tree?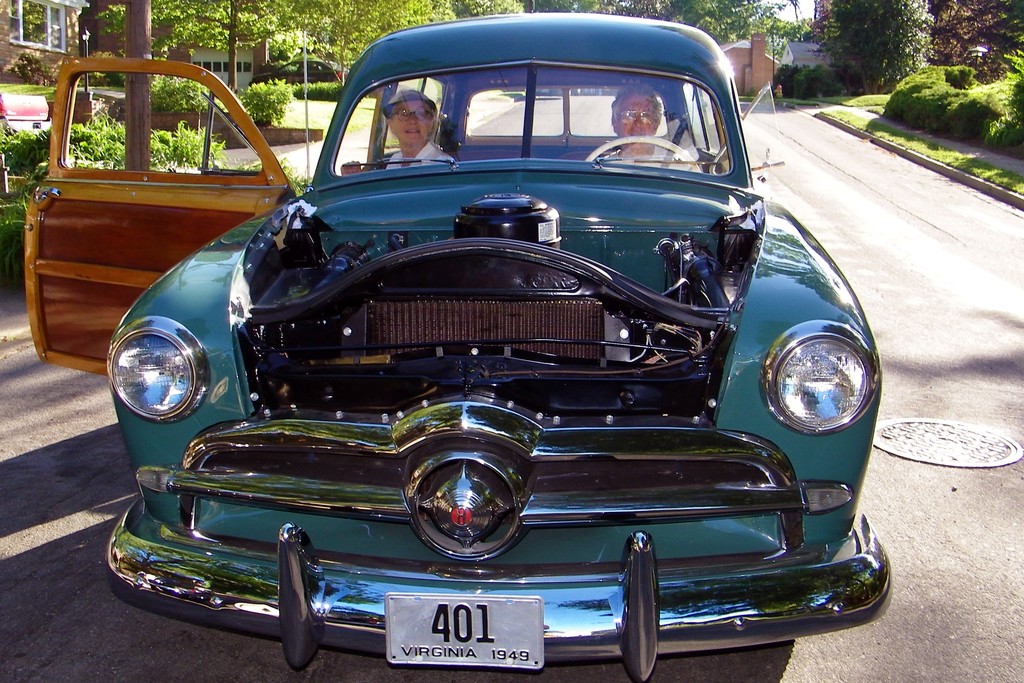
[646, 0, 783, 57]
